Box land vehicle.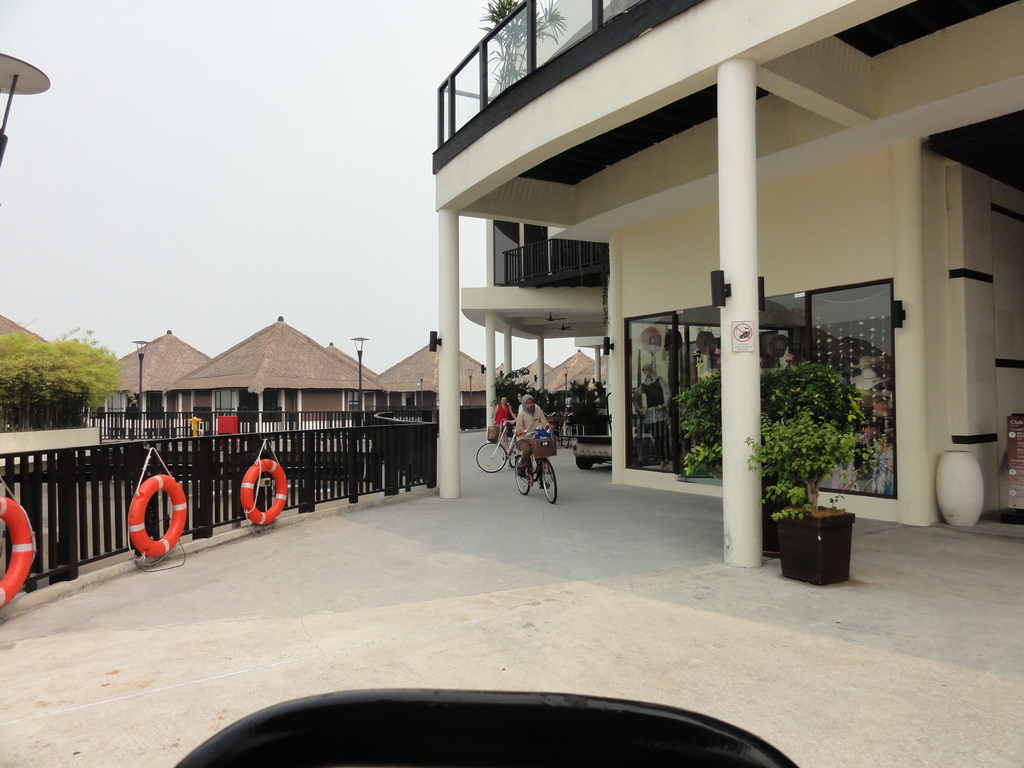
box(515, 426, 559, 502).
